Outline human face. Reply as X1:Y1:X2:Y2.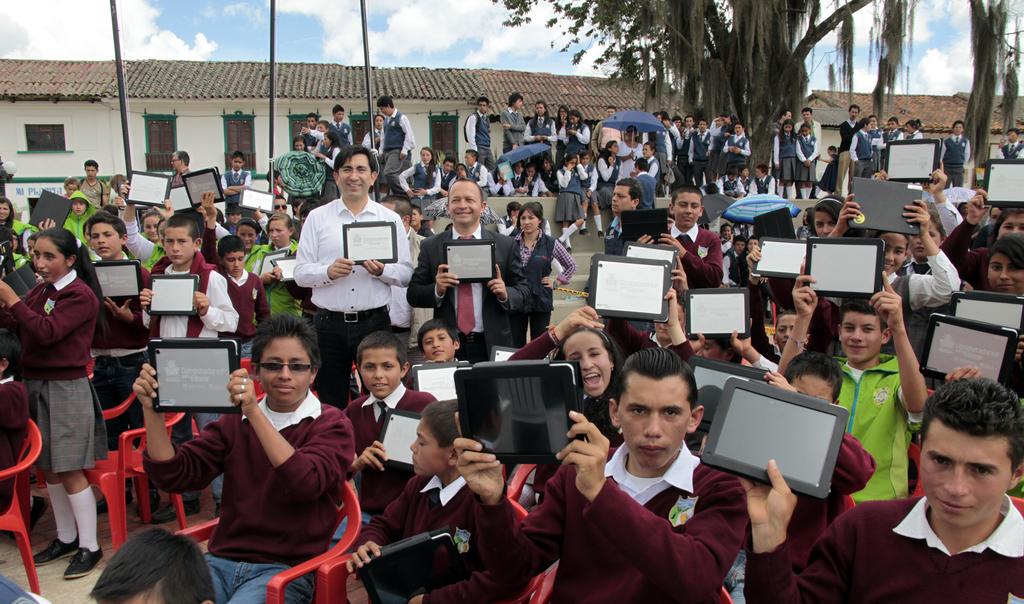
168:154:181:173.
